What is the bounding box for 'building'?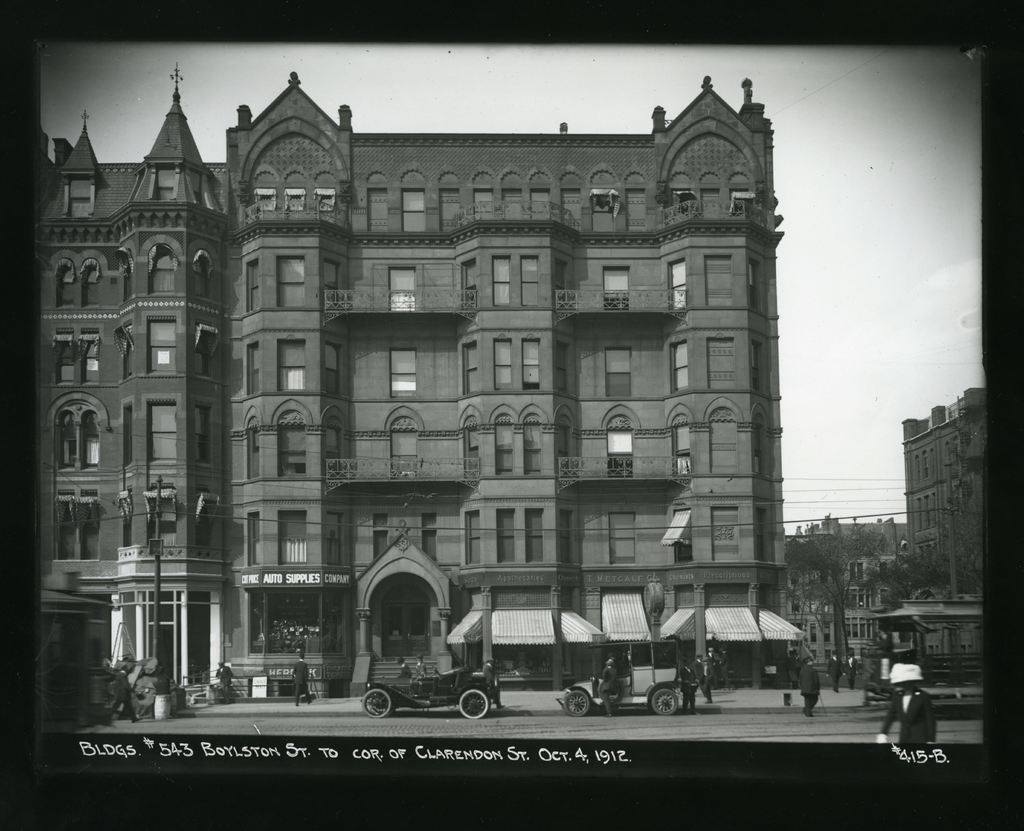
locate(33, 57, 788, 702).
